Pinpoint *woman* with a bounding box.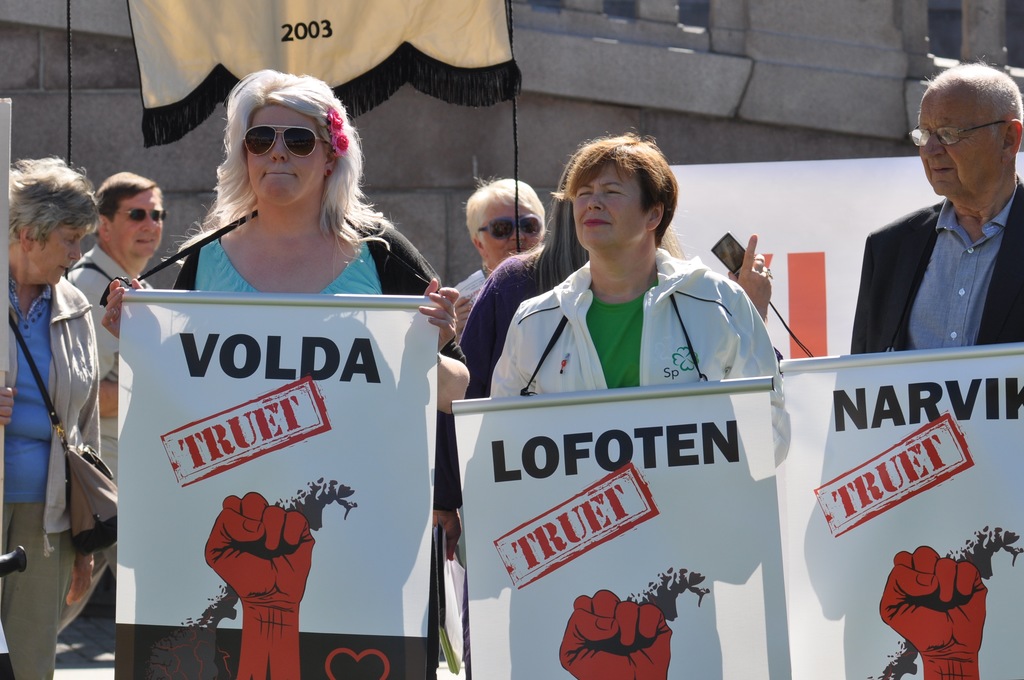
[0, 154, 95, 679].
